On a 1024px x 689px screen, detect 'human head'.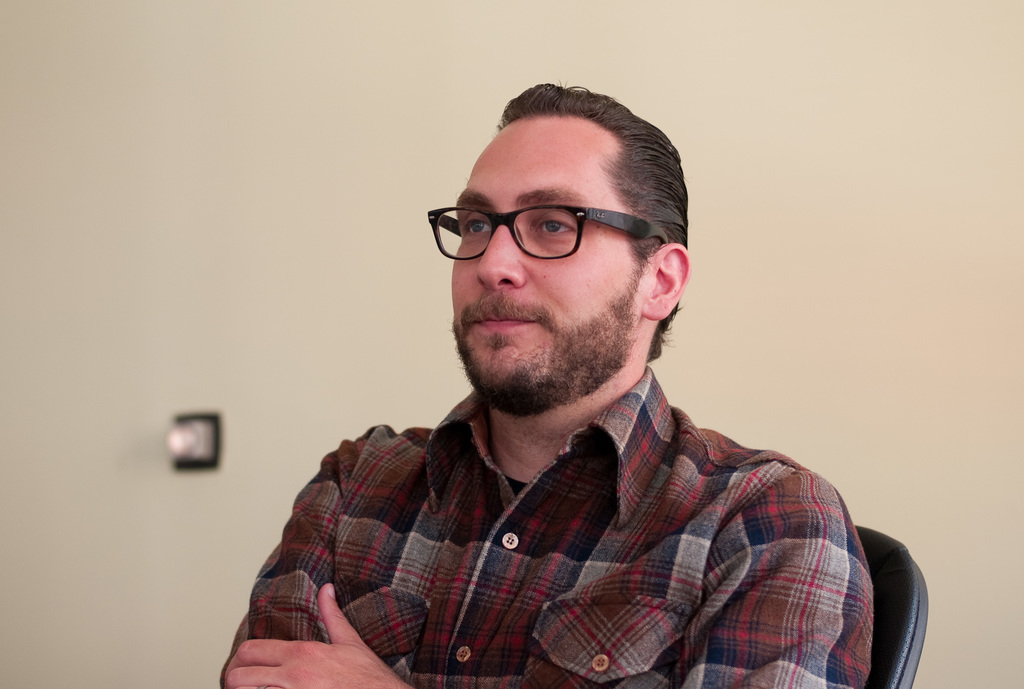
[447, 80, 690, 422].
